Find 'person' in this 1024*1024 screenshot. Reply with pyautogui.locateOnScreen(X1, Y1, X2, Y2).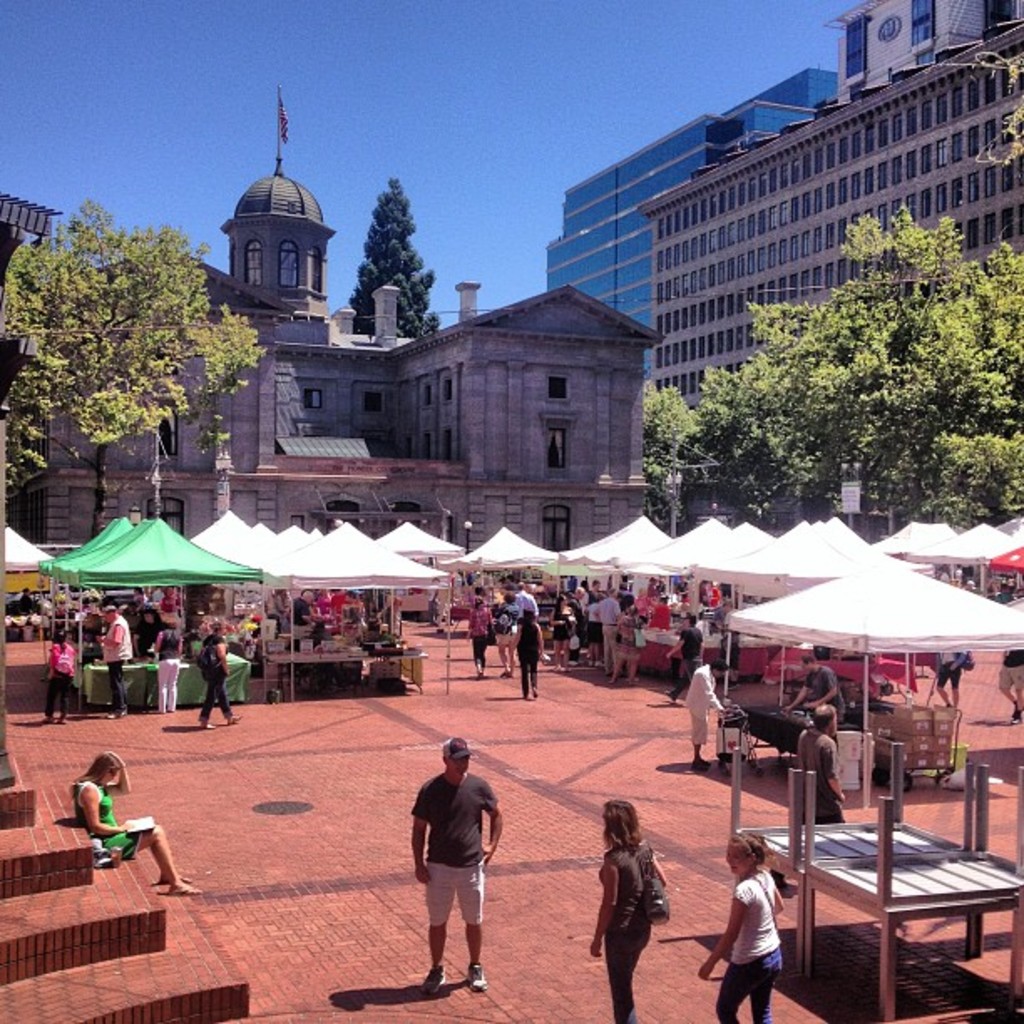
pyautogui.locateOnScreen(197, 616, 249, 736).
